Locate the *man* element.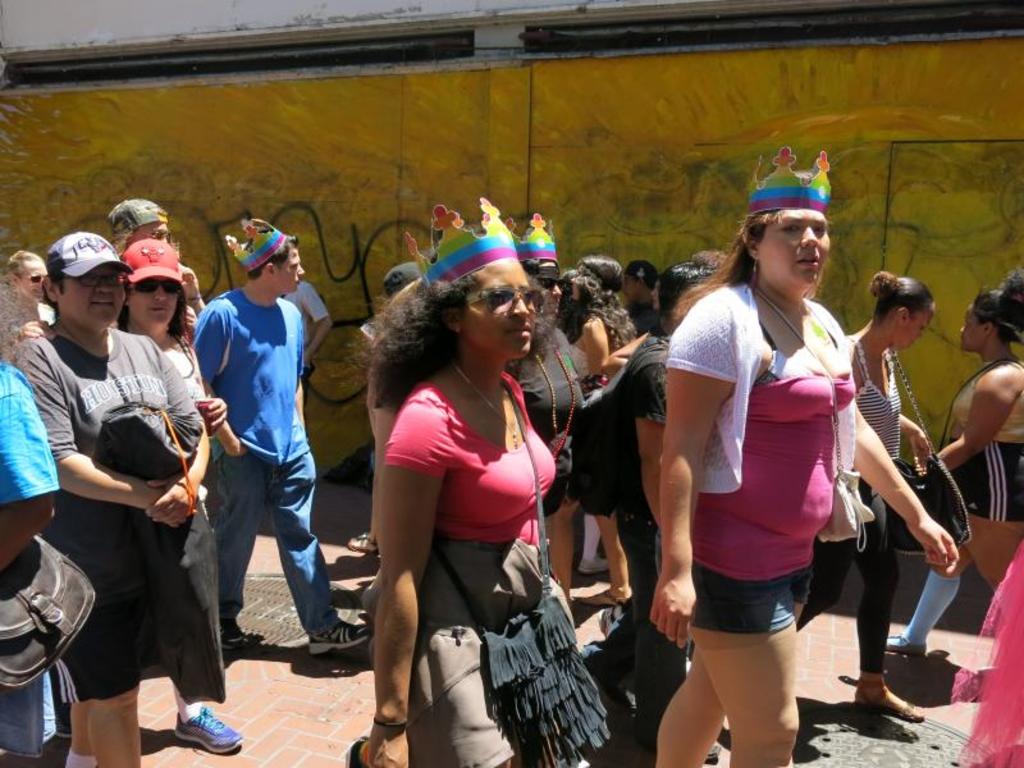
Element bbox: <box>616,260,662,337</box>.
